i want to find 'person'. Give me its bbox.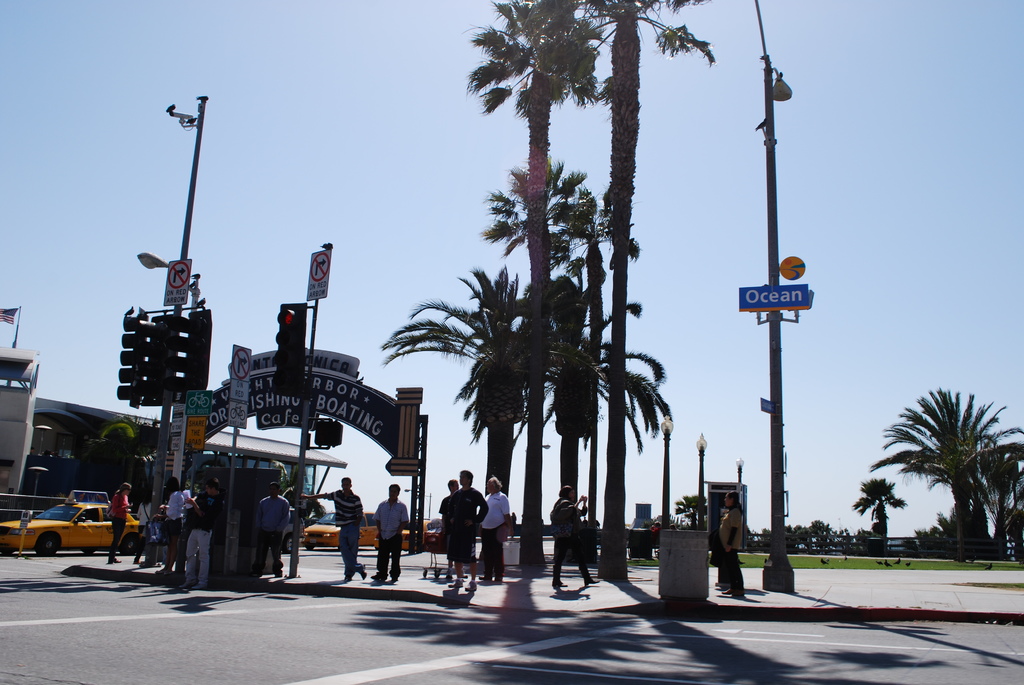
{"x1": 307, "y1": 473, "x2": 376, "y2": 583}.
